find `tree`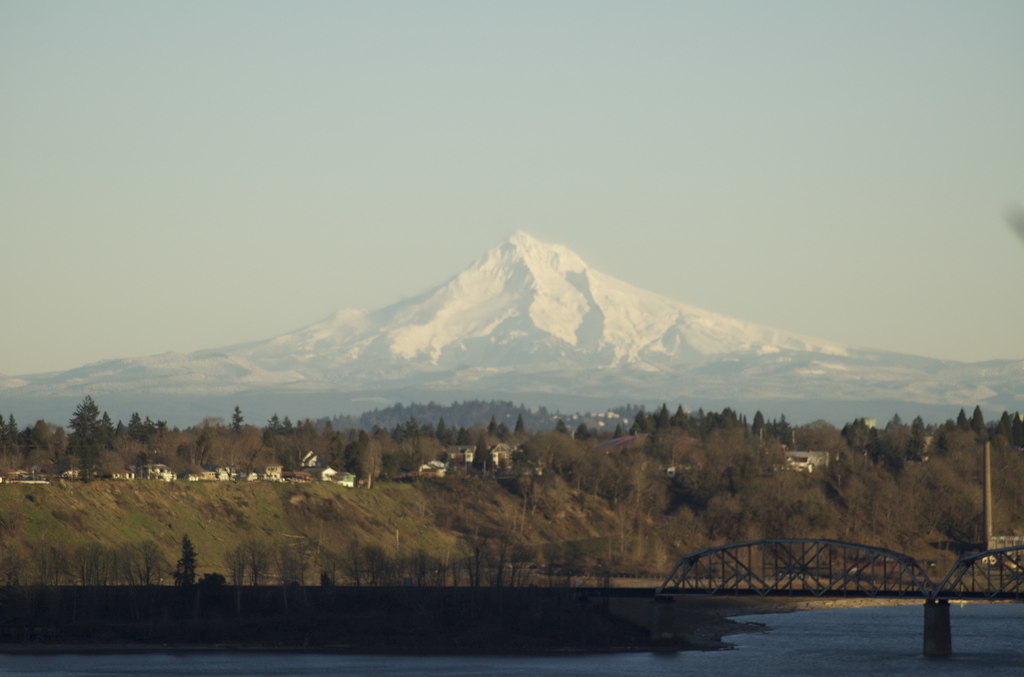
[66, 394, 115, 484]
